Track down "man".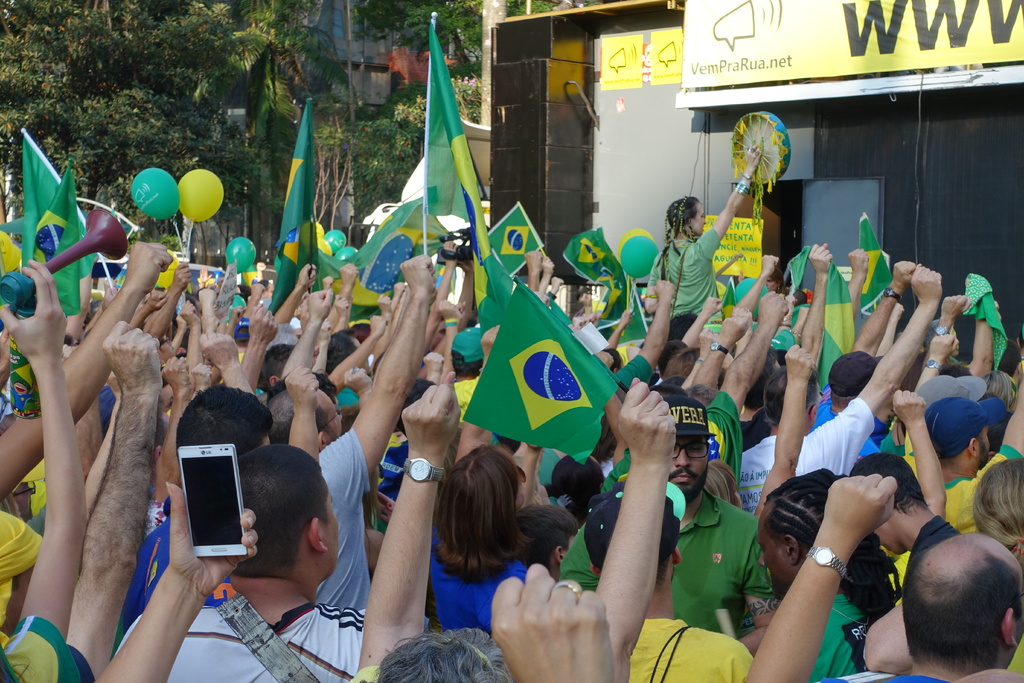
Tracked to (147,425,396,679).
